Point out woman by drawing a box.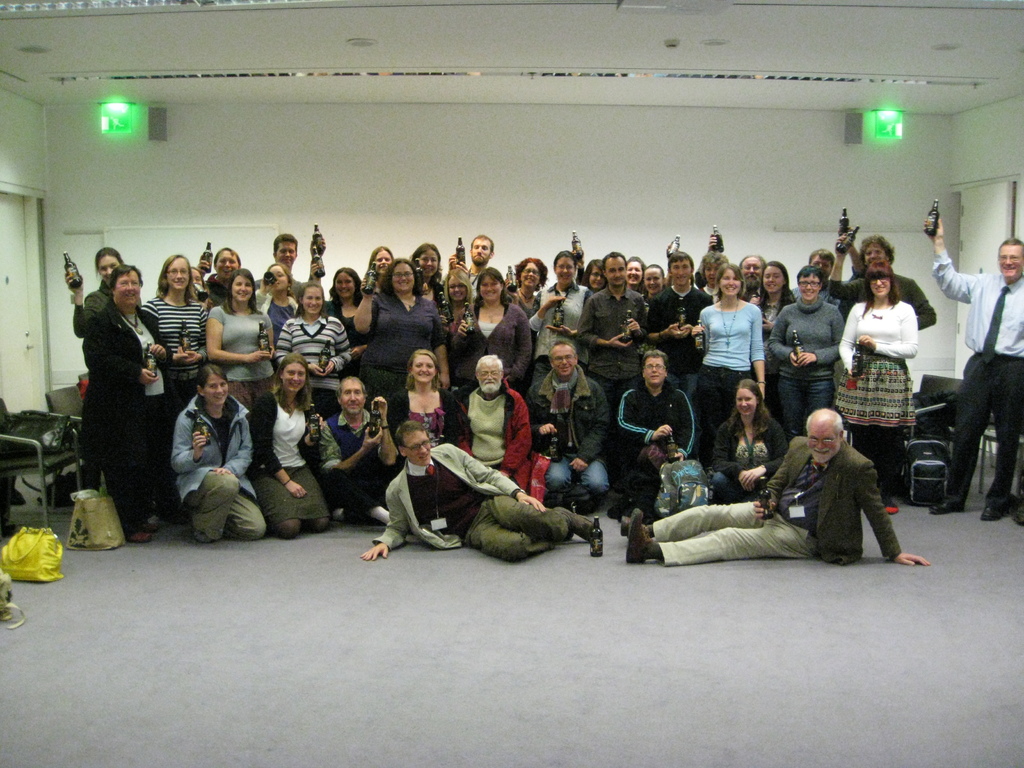
select_region(402, 239, 444, 308).
